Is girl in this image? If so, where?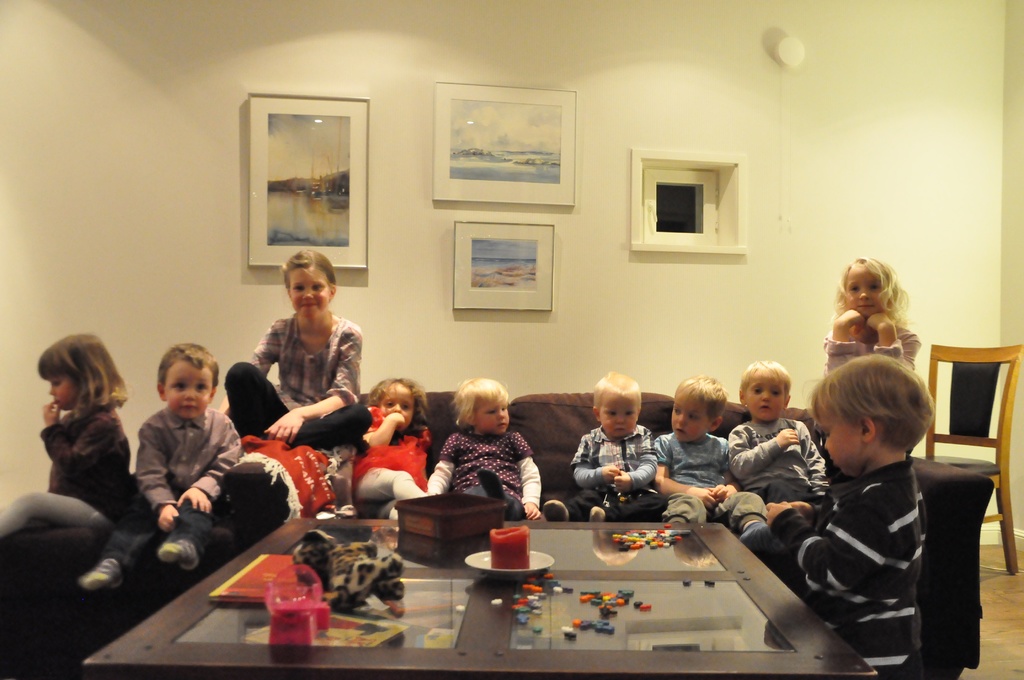
Yes, at [x1=349, y1=376, x2=430, y2=518].
